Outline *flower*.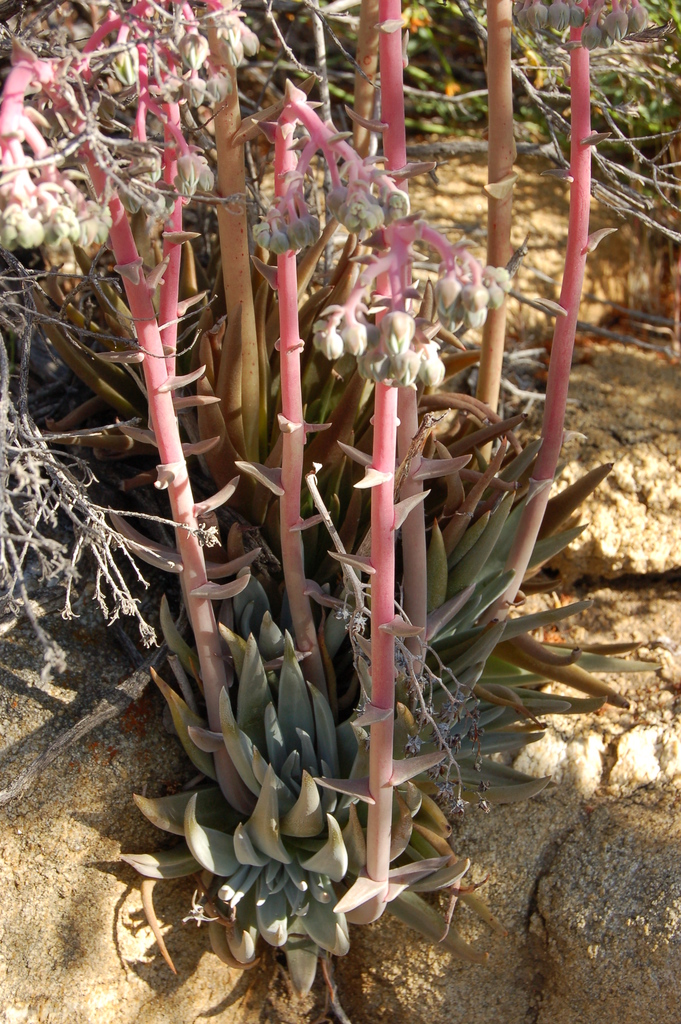
Outline: (x1=406, y1=11, x2=436, y2=34).
